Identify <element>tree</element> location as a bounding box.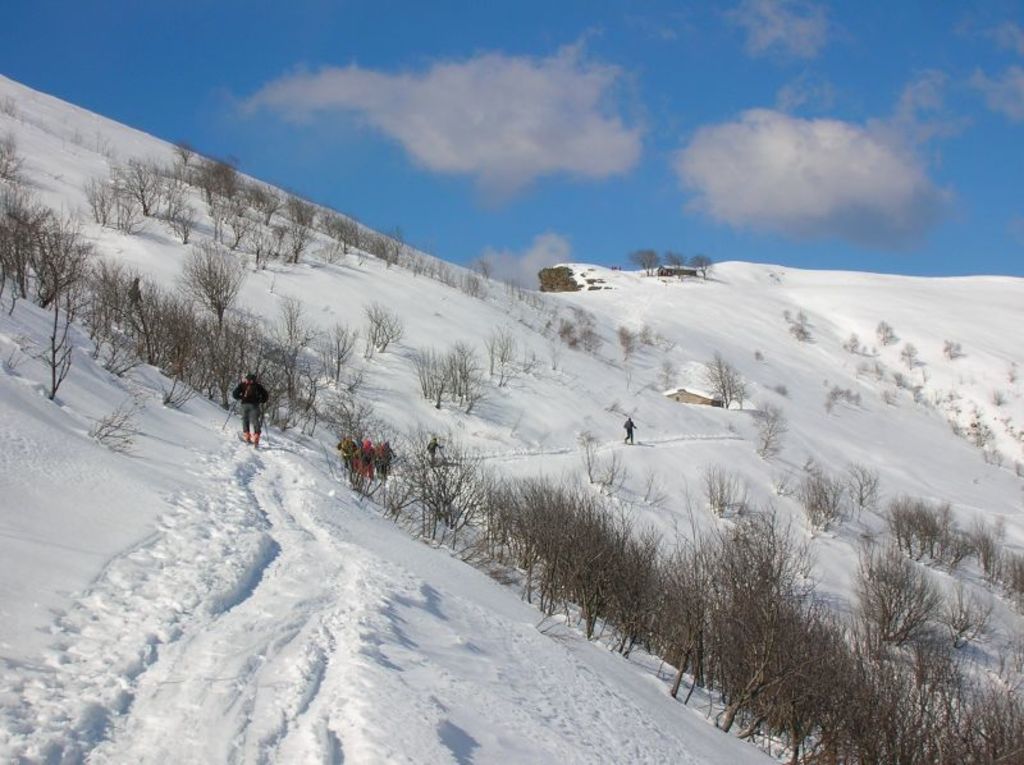
{"left": 202, "top": 316, "right": 239, "bottom": 406}.
